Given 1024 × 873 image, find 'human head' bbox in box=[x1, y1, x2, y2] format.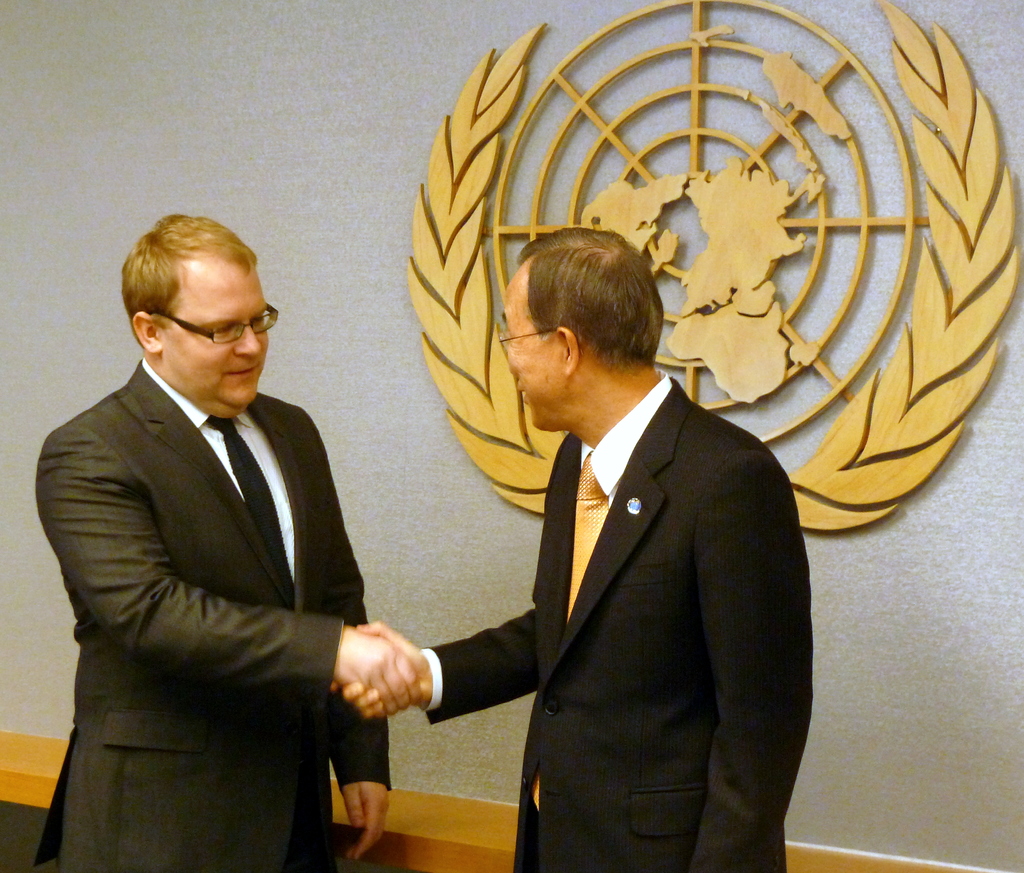
box=[109, 206, 284, 408].
